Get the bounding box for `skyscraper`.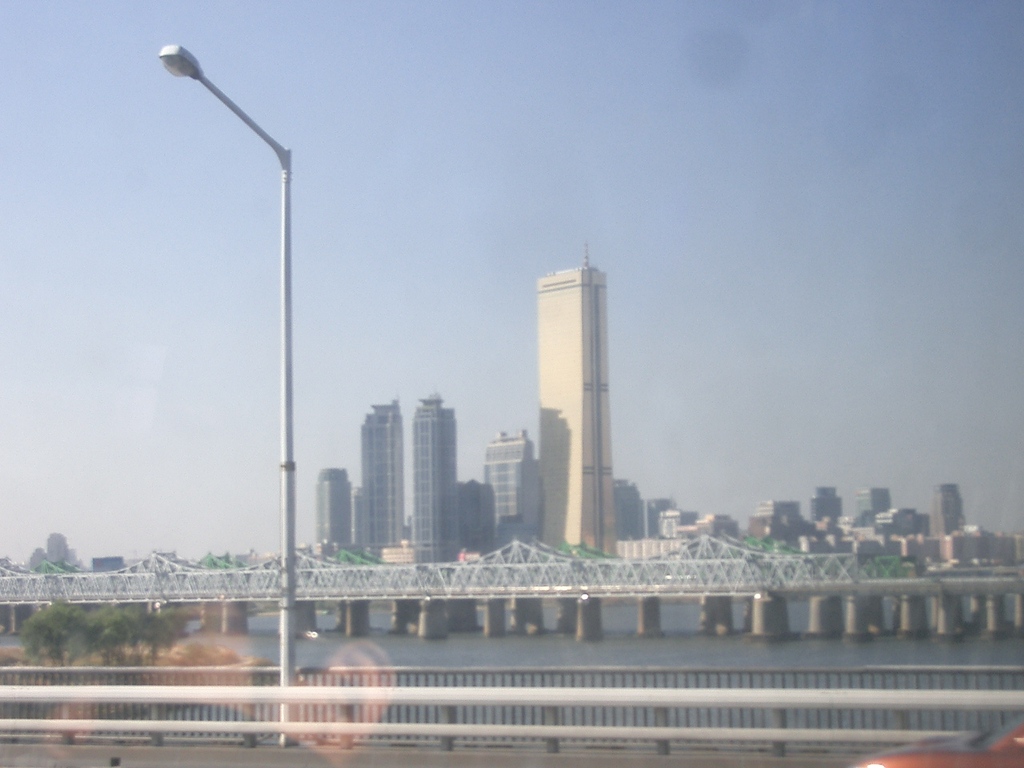
{"x1": 342, "y1": 485, "x2": 371, "y2": 554}.
